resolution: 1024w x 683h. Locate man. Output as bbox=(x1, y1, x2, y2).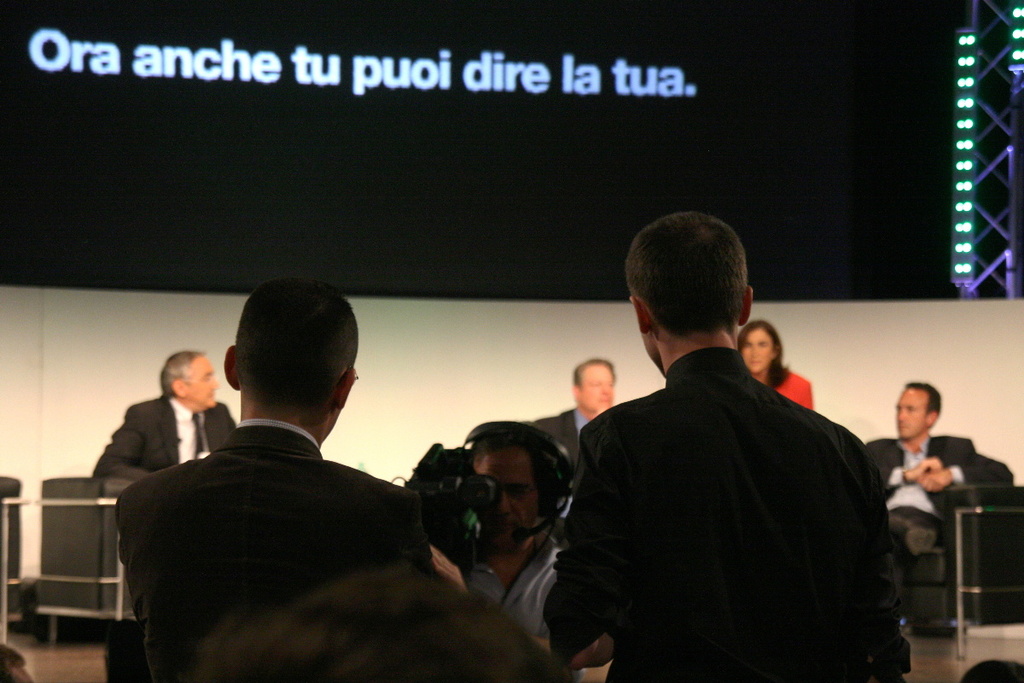
bbox=(561, 220, 899, 674).
